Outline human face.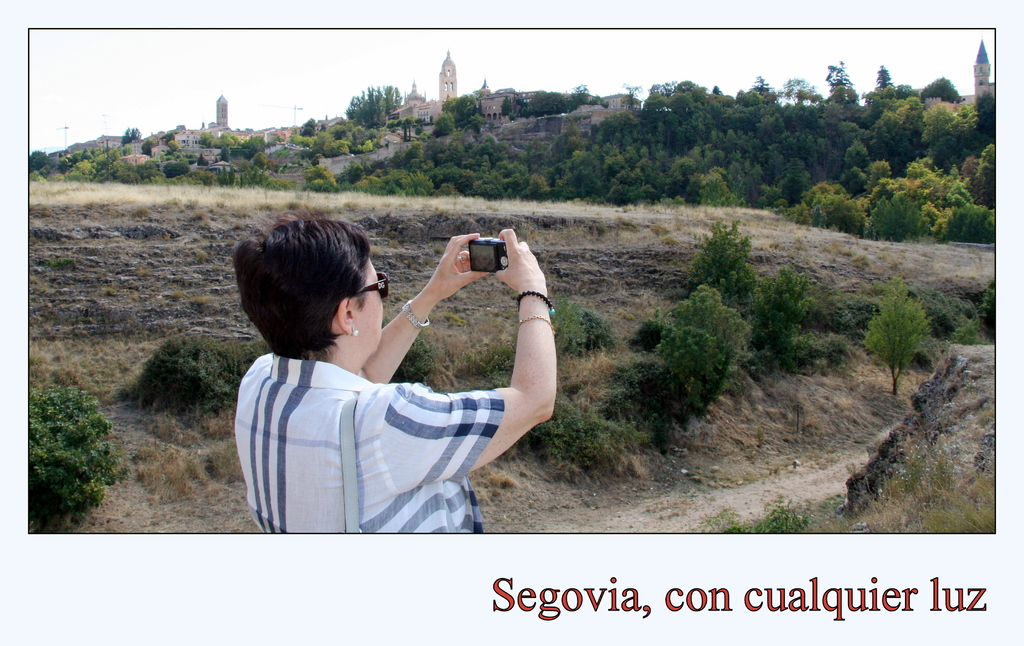
Outline: x1=348, y1=261, x2=387, y2=354.
